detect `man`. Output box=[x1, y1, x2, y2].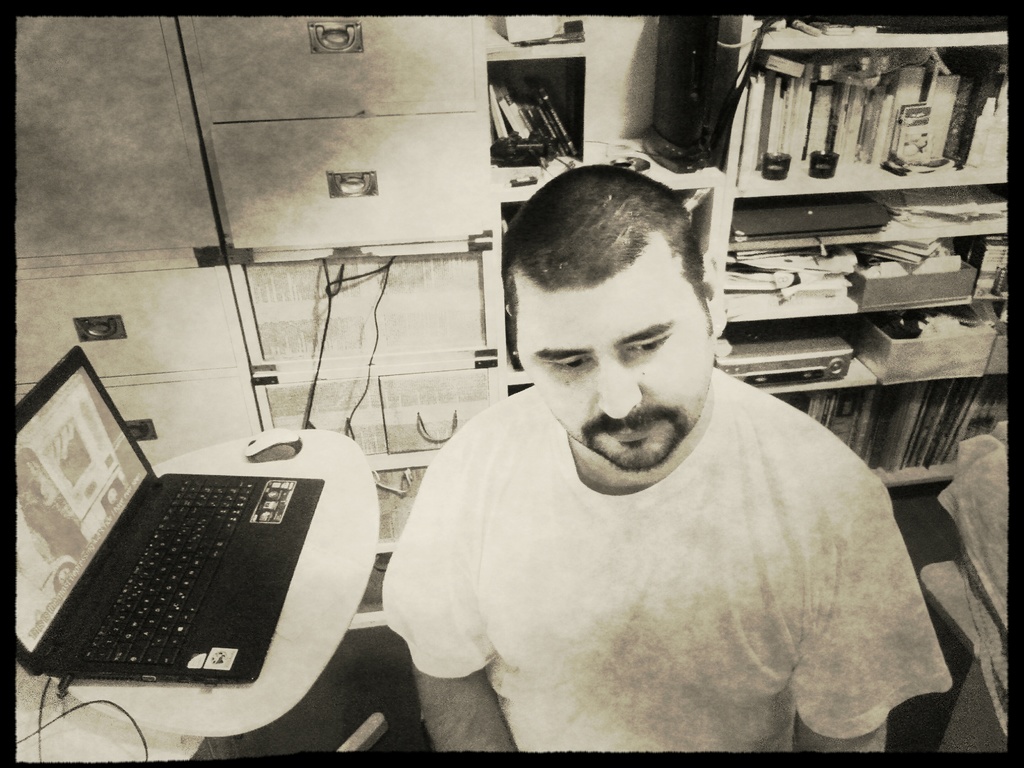
box=[360, 154, 947, 753].
